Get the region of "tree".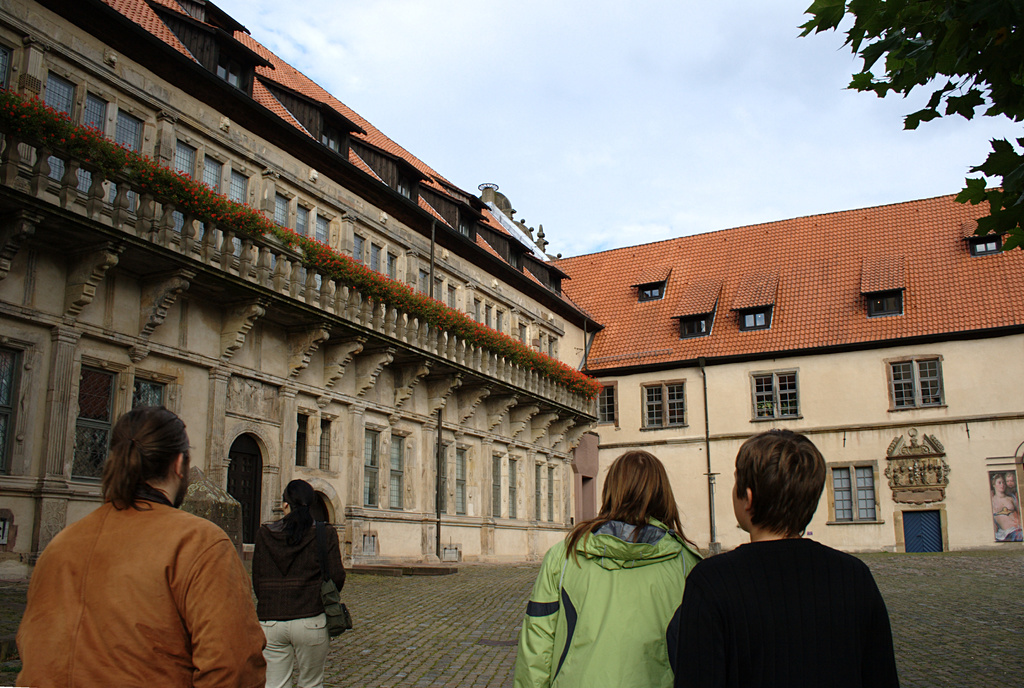
BBox(787, 0, 1023, 252).
